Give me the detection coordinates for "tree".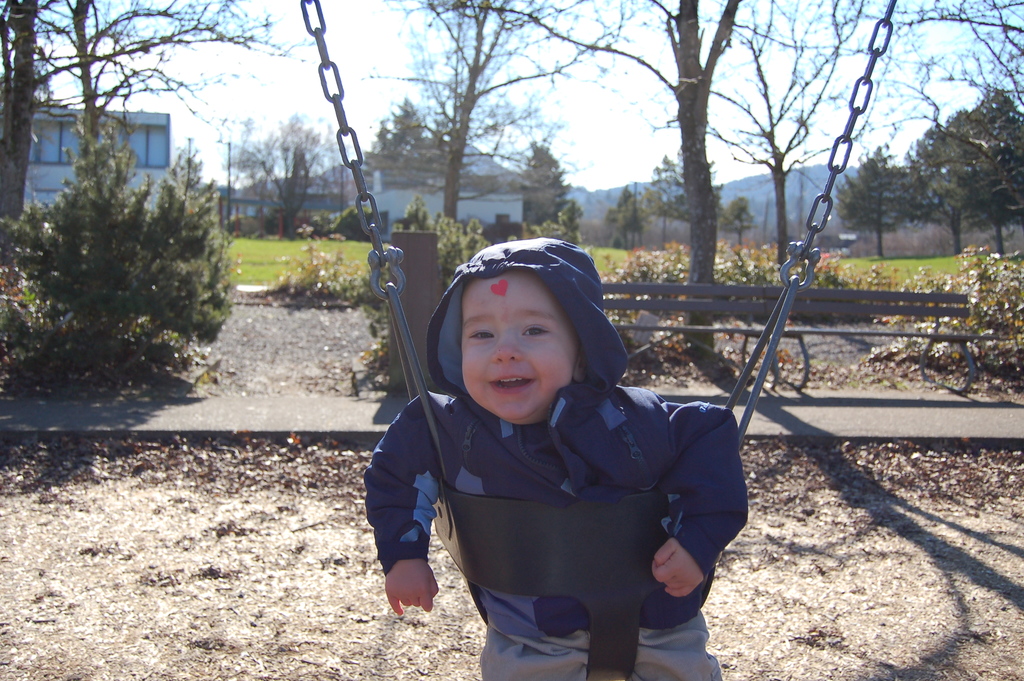
bbox=[438, 170, 526, 193].
